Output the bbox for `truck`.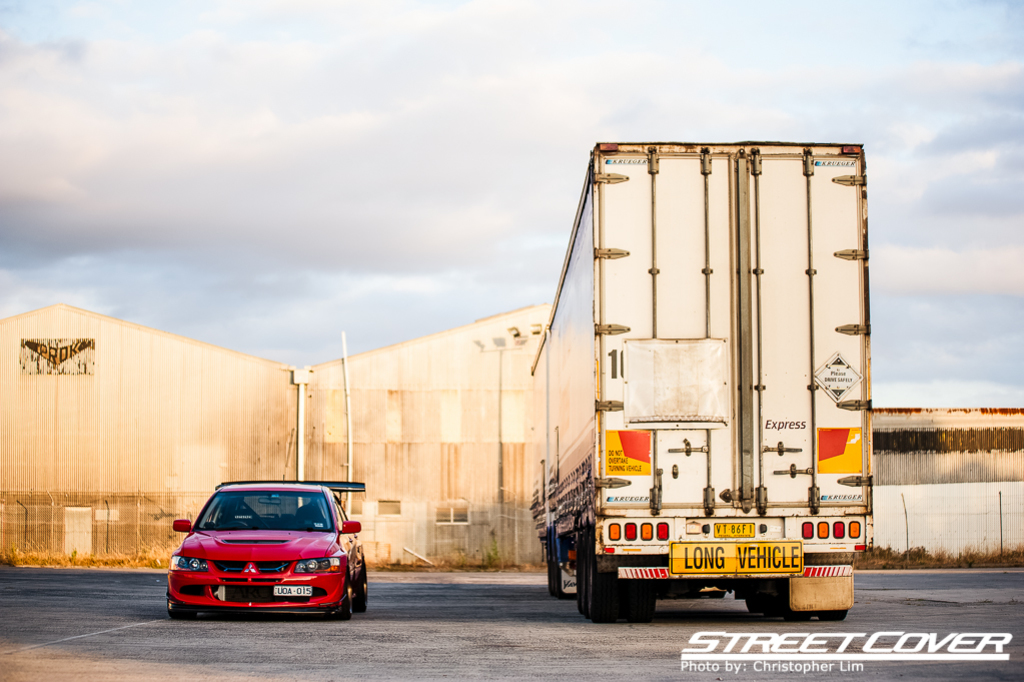
Rect(527, 140, 872, 624).
